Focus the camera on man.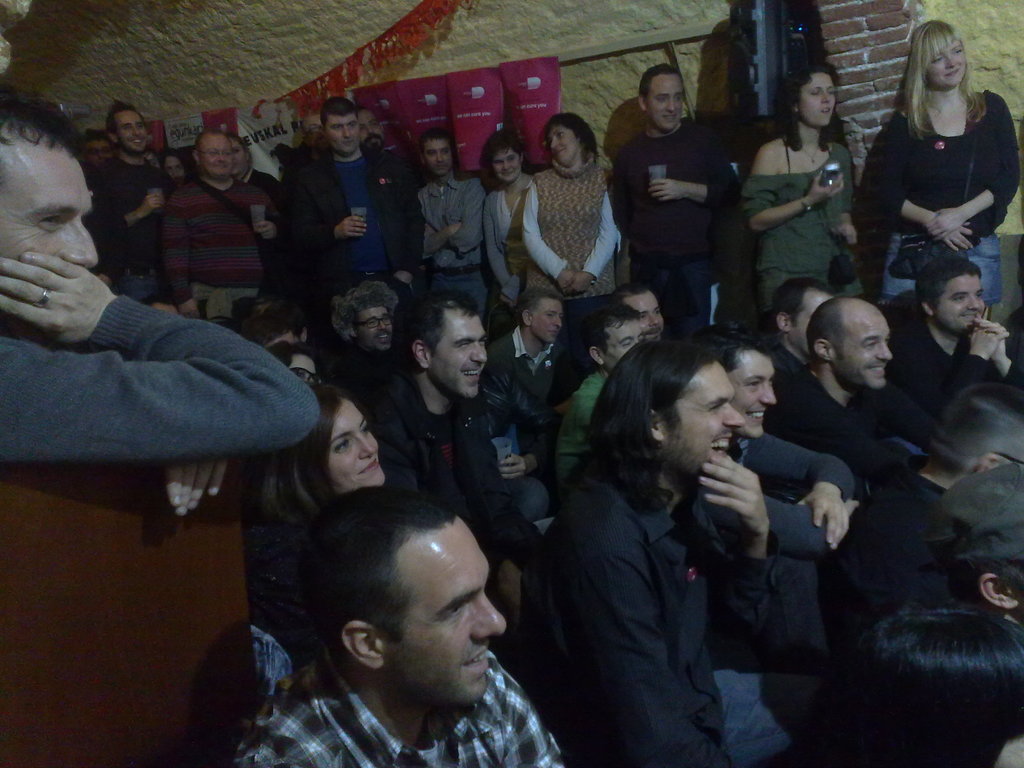
Focus region: box(164, 127, 292, 324).
